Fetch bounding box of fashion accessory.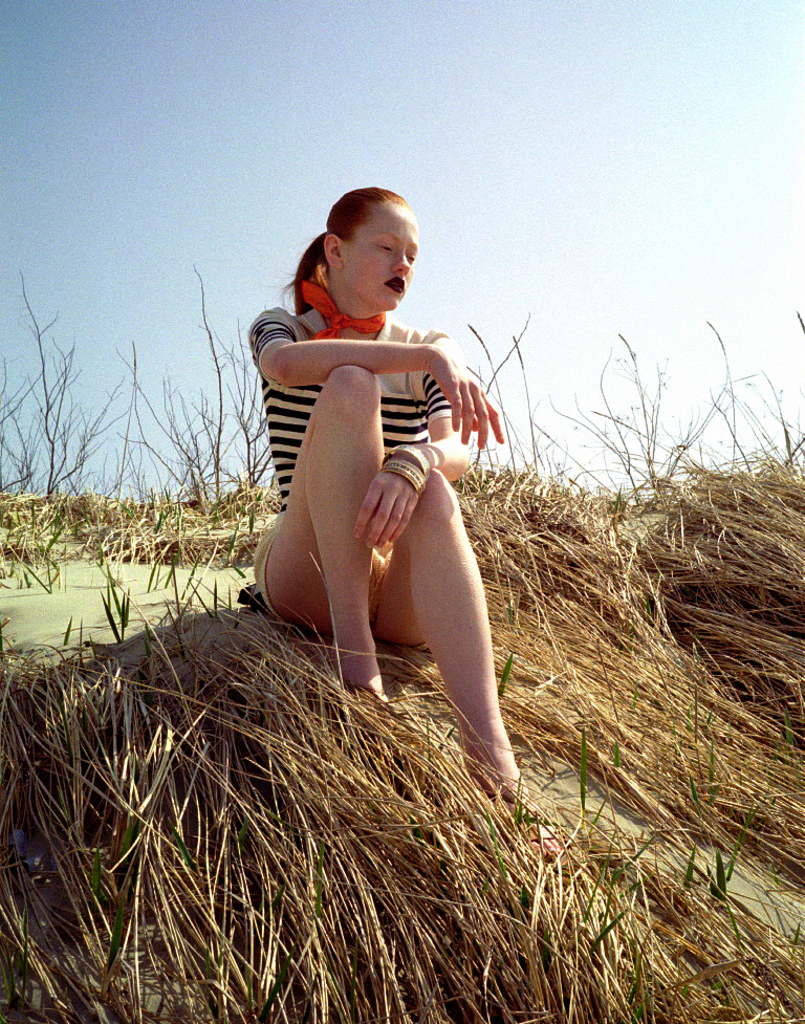
Bbox: {"left": 377, "top": 454, "right": 429, "bottom": 496}.
